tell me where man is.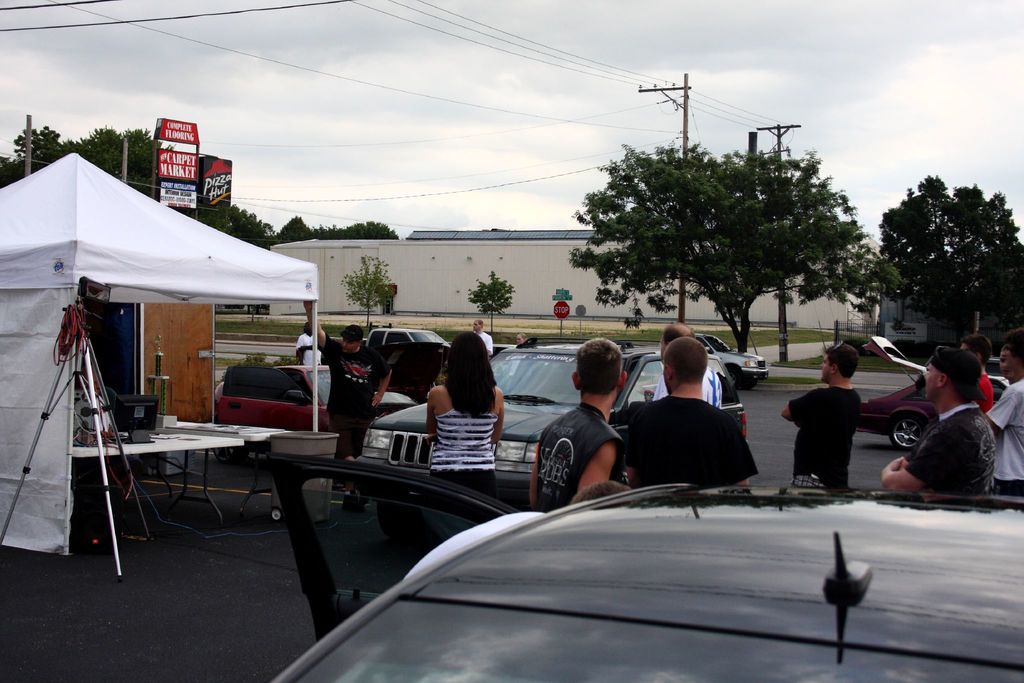
man is at crop(294, 322, 322, 381).
